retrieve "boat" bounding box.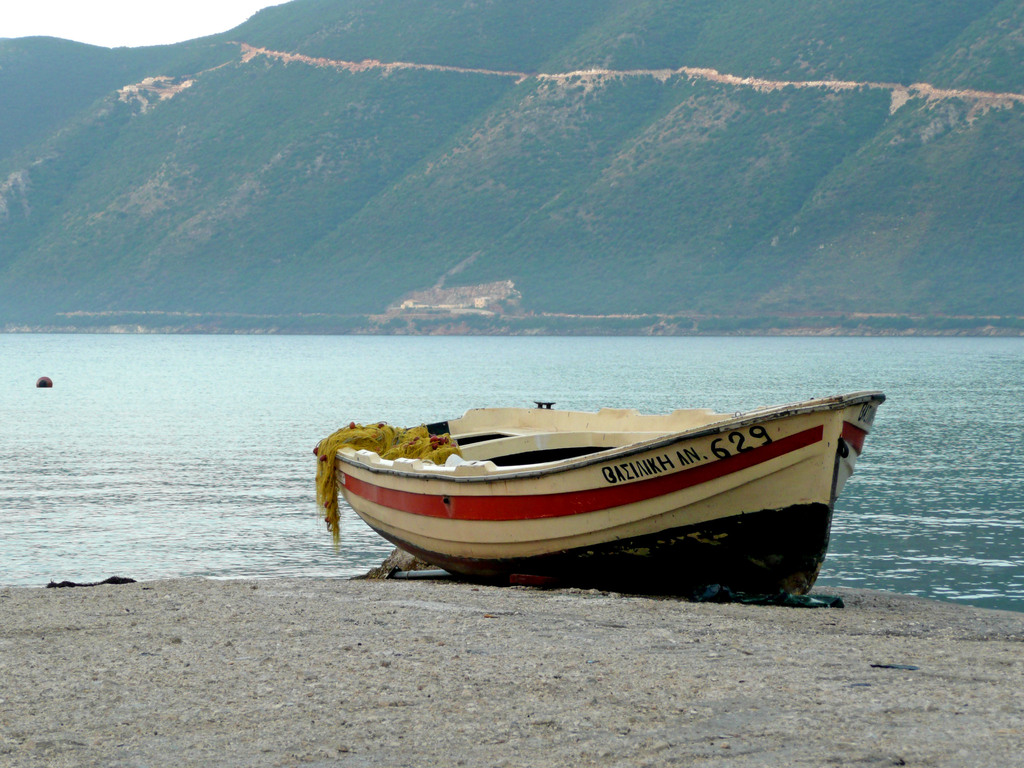
Bounding box: l=307, t=368, r=872, b=584.
